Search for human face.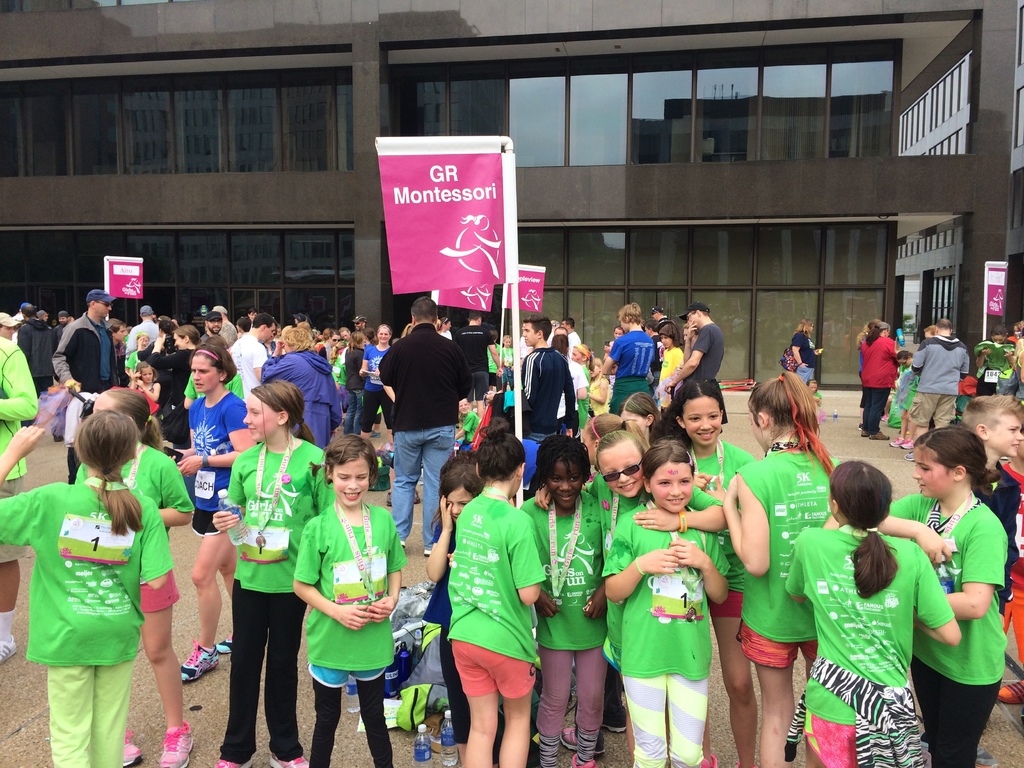
Found at (left=260, top=318, right=271, bottom=337).
